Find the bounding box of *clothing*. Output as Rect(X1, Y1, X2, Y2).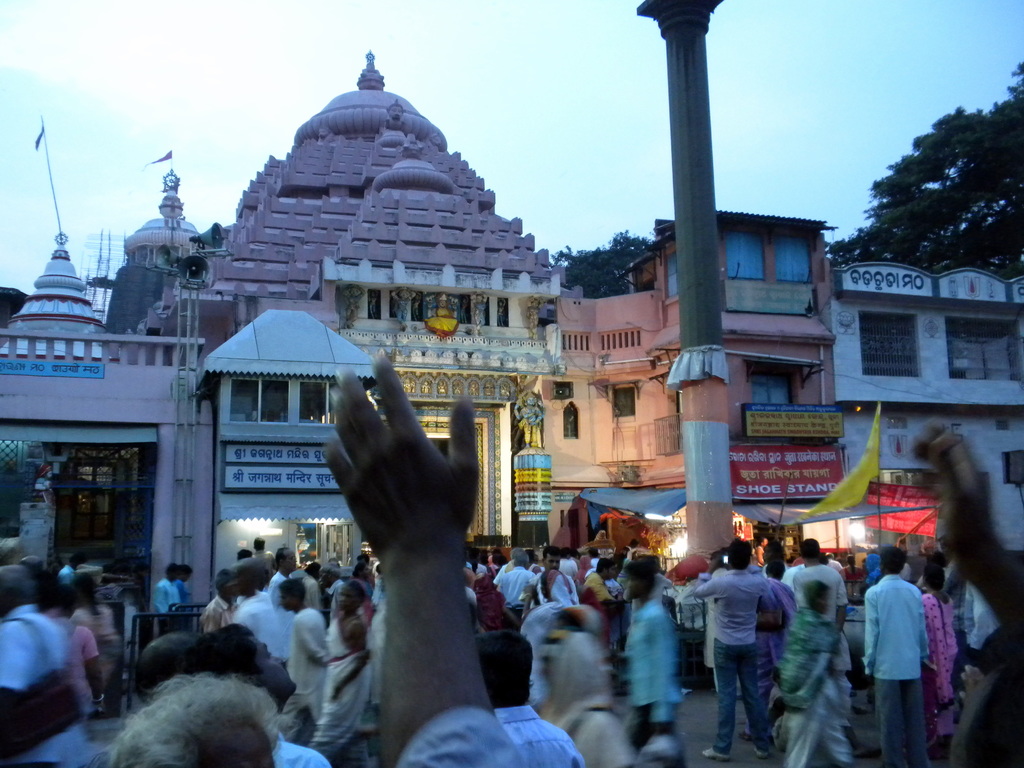
Rect(493, 560, 541, 633).
